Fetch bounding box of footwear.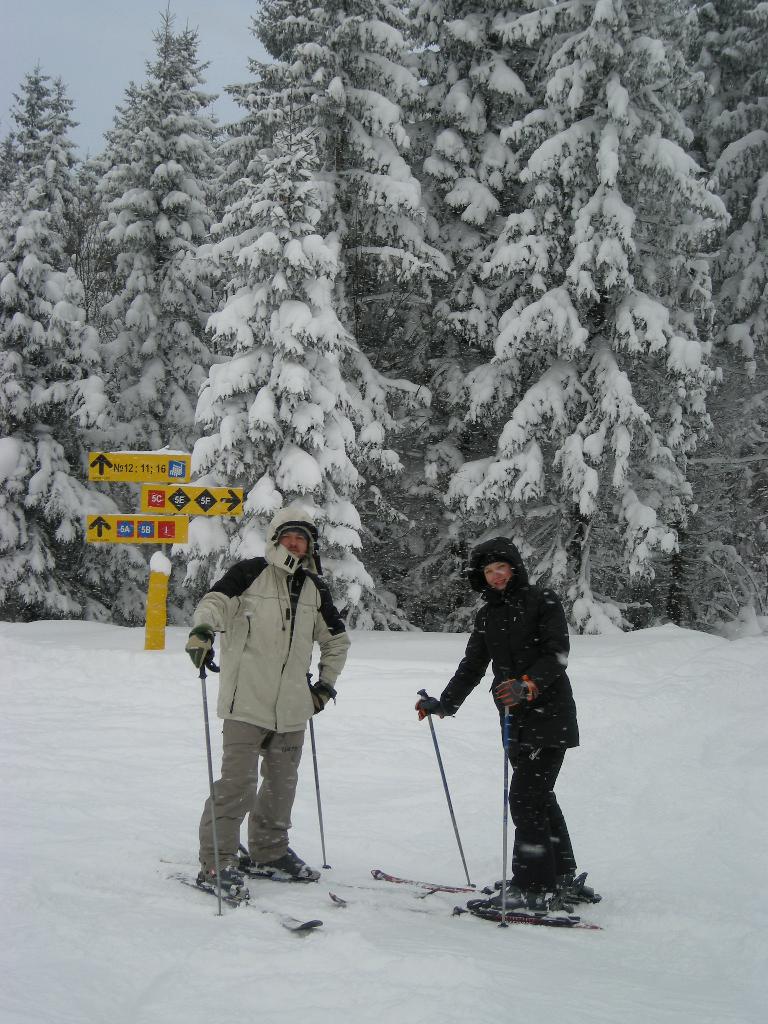
Bbox: BBox(492, 863, 597, 913).
